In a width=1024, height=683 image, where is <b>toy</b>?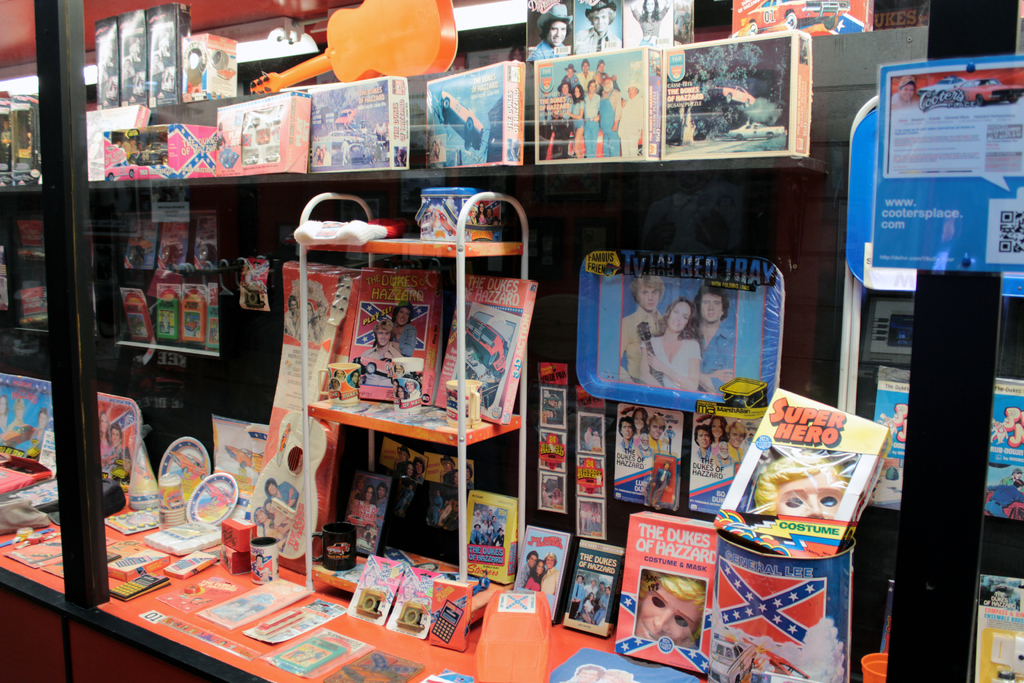
276/638/341/675.
